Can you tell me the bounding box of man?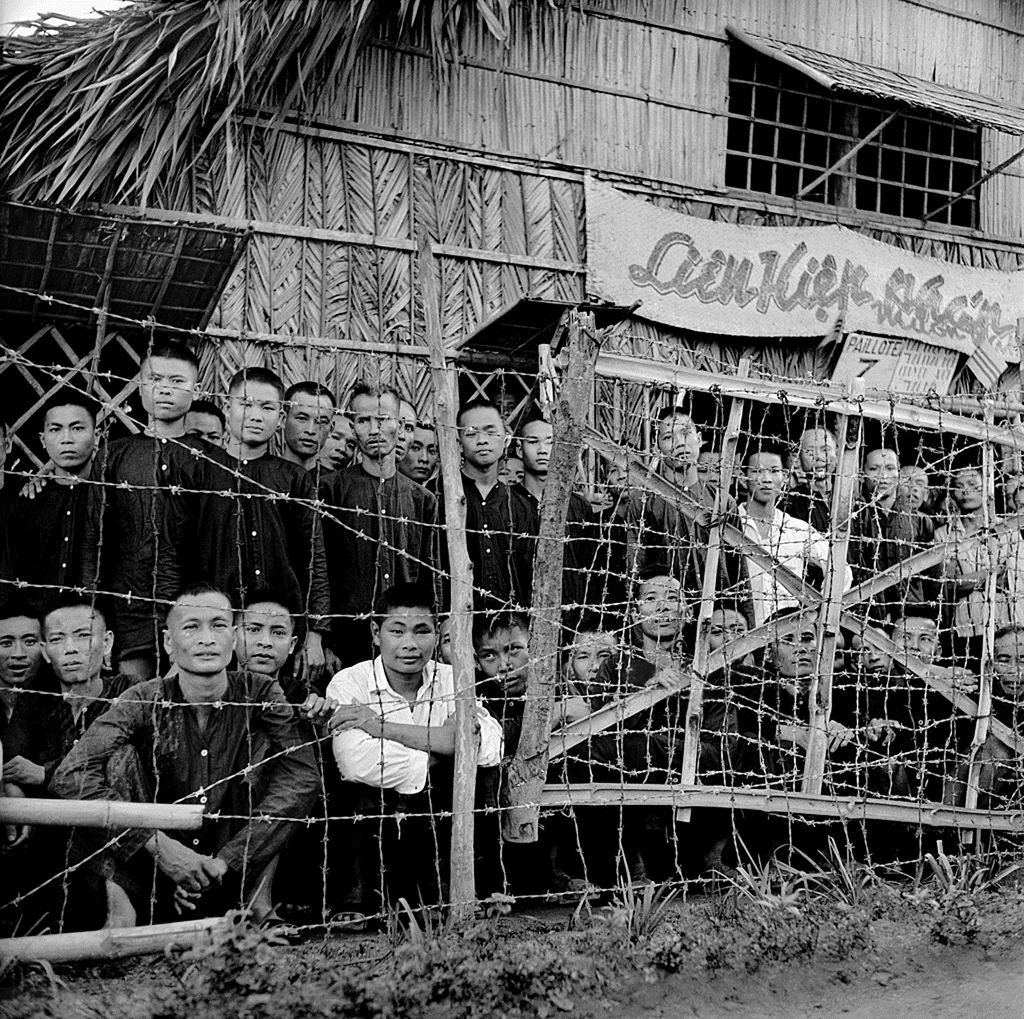
locate(0, 401, 104, 627).
